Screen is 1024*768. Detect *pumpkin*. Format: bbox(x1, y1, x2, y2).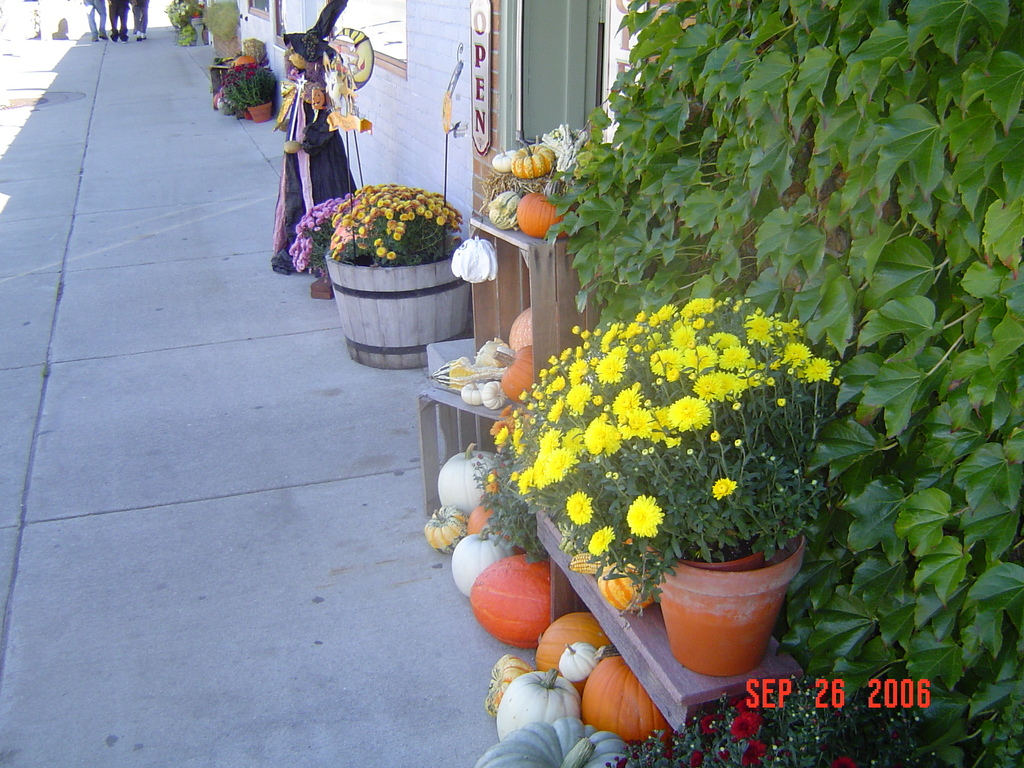
bbox(534, 607, 616, 666).
